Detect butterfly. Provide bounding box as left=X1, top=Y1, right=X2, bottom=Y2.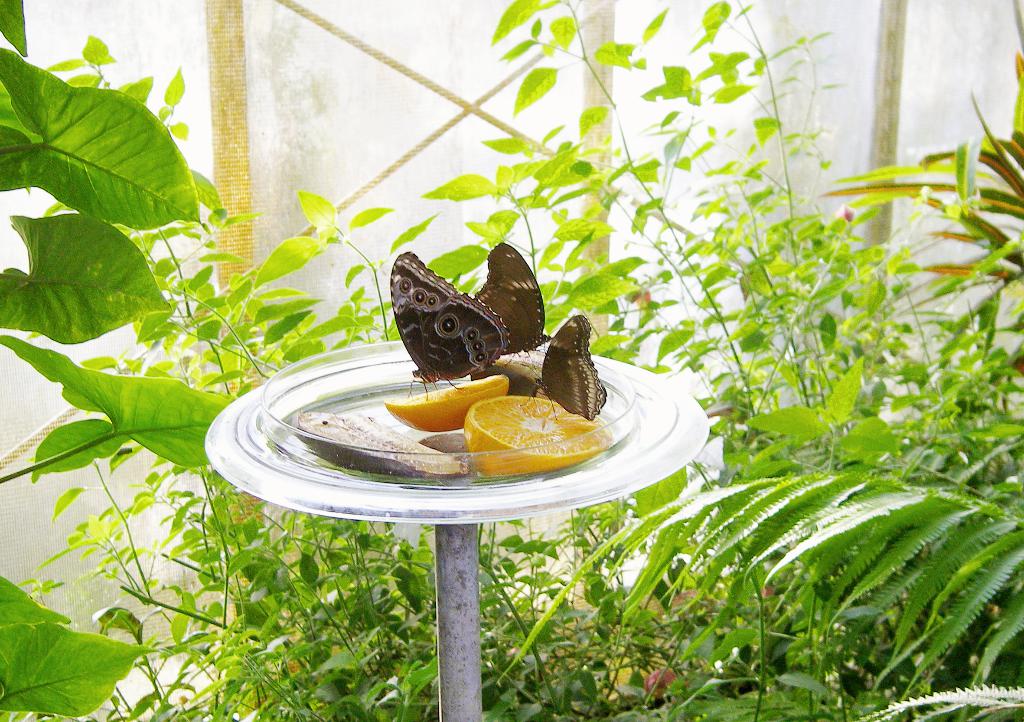
left=536, top=311, right=608, bottom=427.
